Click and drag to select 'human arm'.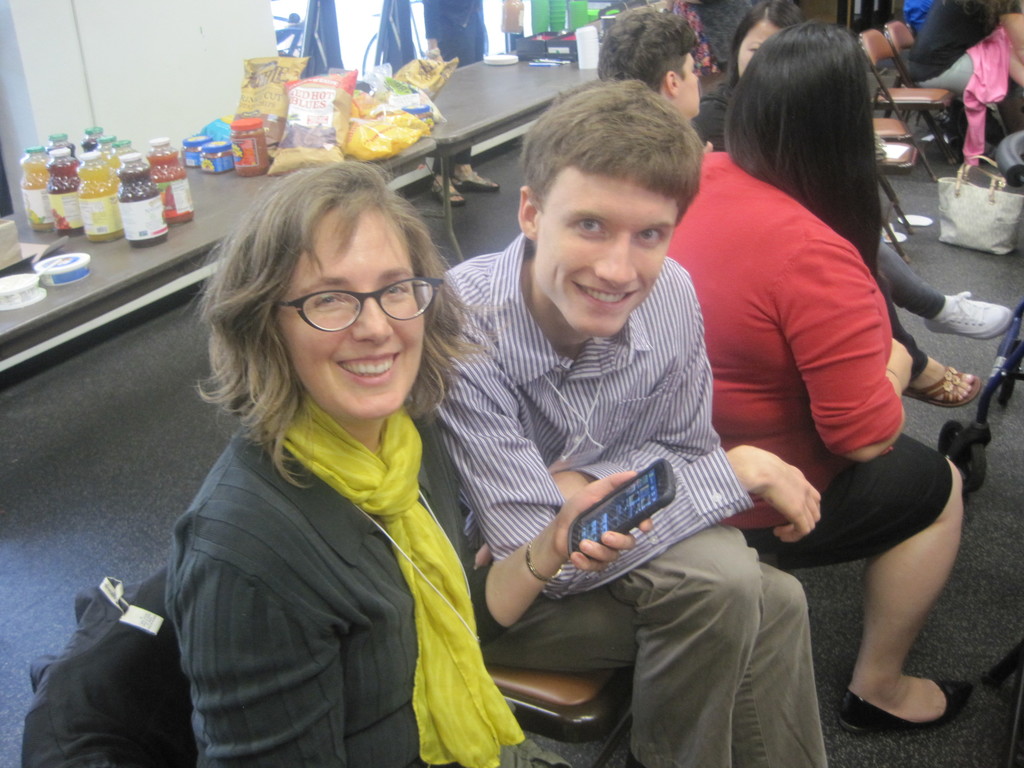
Selection: [left=782, top=254, right=913, bottom=467].
